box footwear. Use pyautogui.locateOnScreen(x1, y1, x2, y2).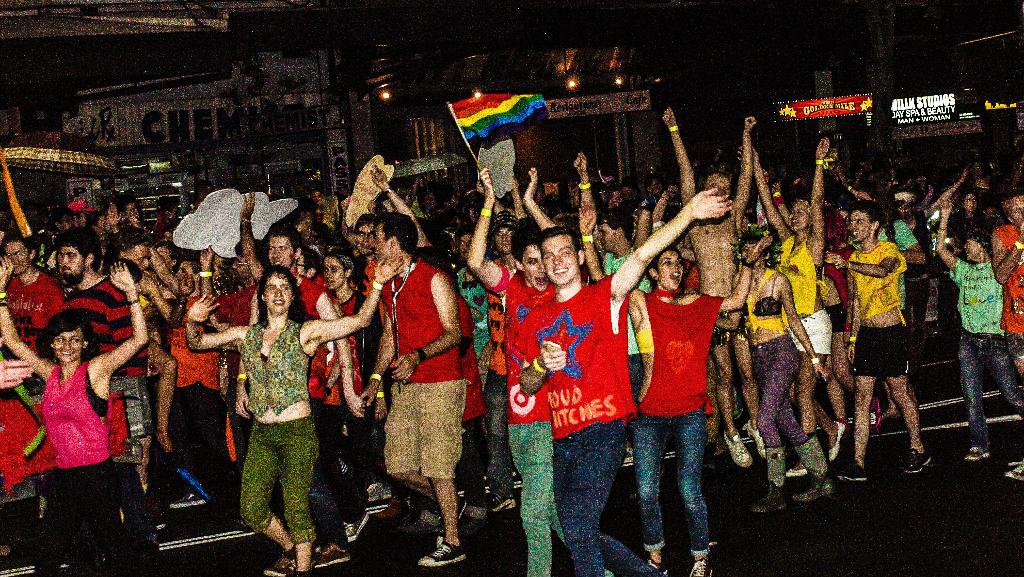
pyautogui.locateOnScreen(341, 514, 367, 539).
